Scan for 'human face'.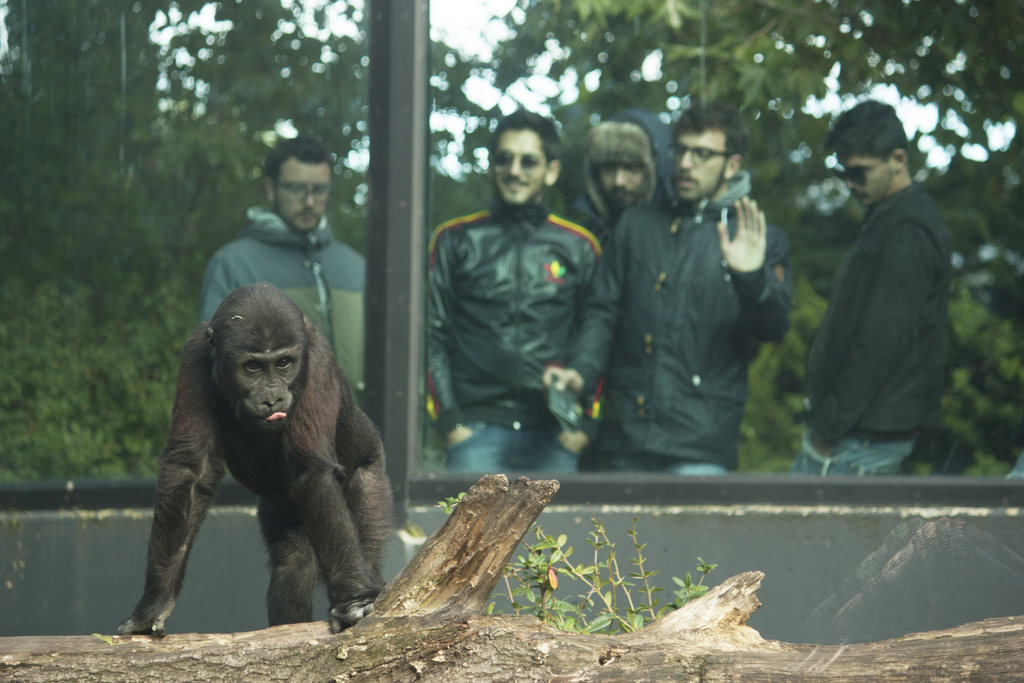
Scan result: [left=282, top=159, right=328, bottom=231].
